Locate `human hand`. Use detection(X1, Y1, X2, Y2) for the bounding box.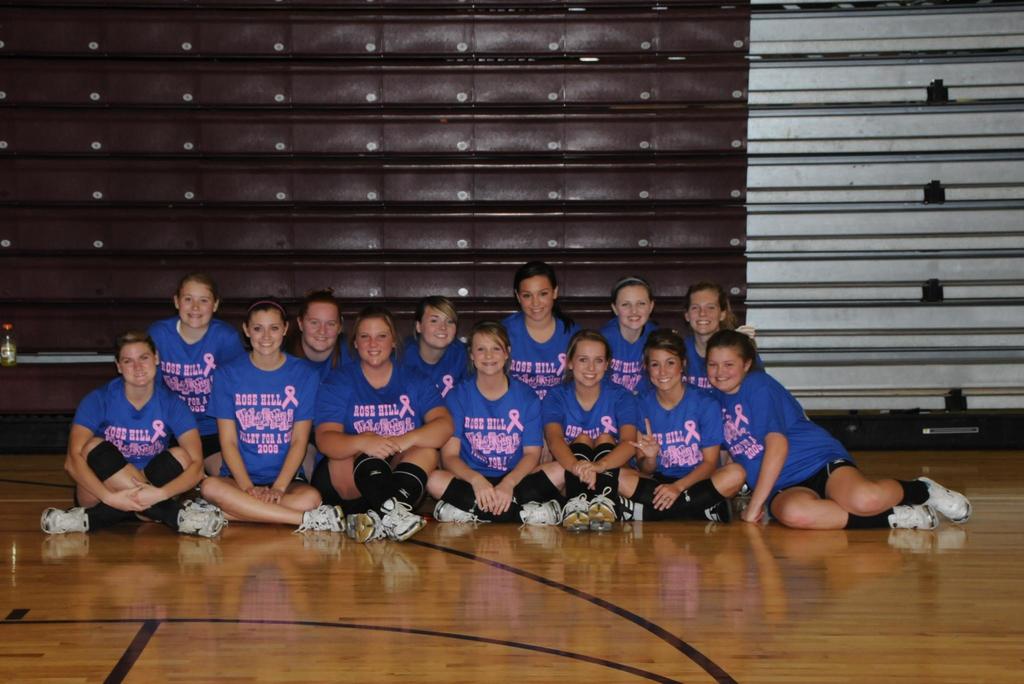
detection(360, 436, 406, 466).
